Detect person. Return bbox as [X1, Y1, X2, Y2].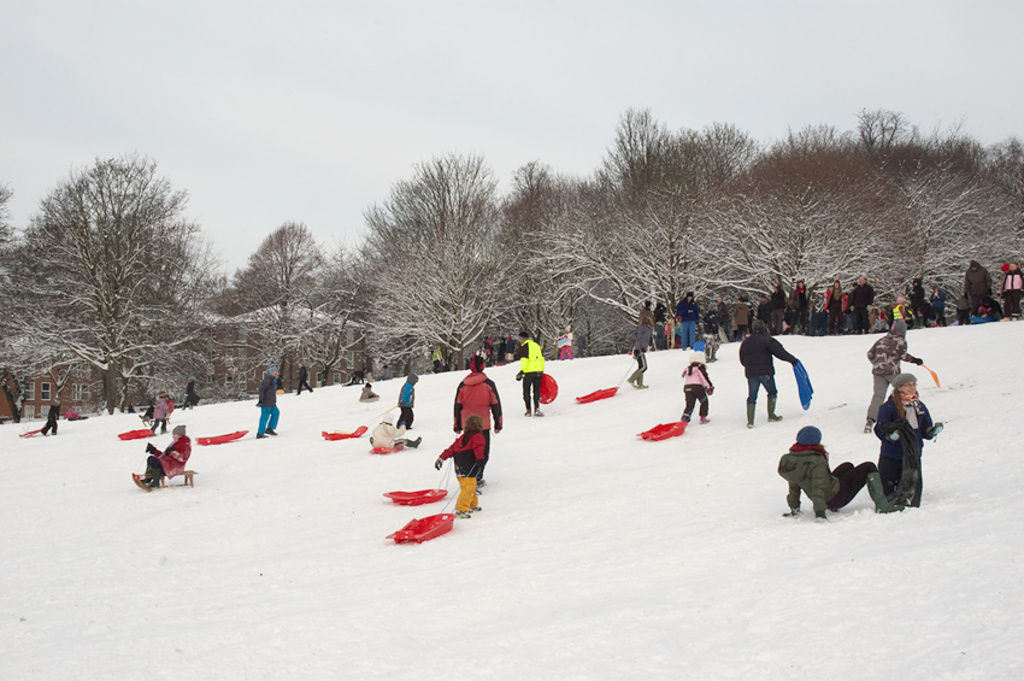
[451, 359, 494, 444].
